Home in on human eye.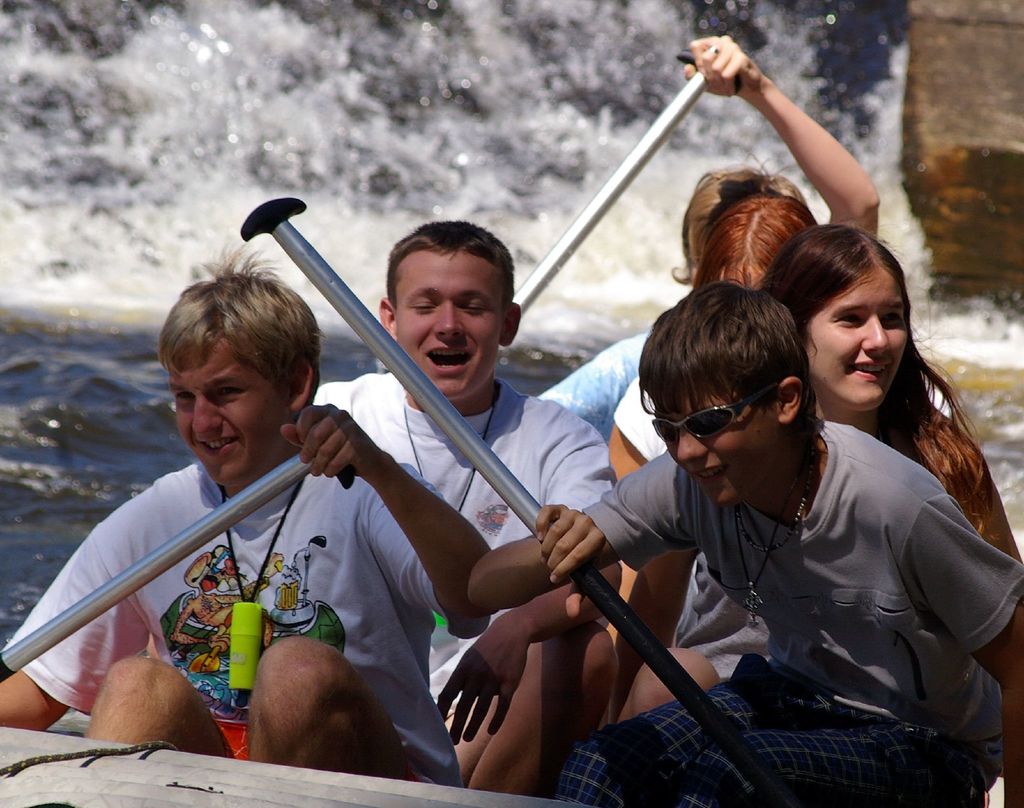
Homed in at region(833, 308, 868, 329).
